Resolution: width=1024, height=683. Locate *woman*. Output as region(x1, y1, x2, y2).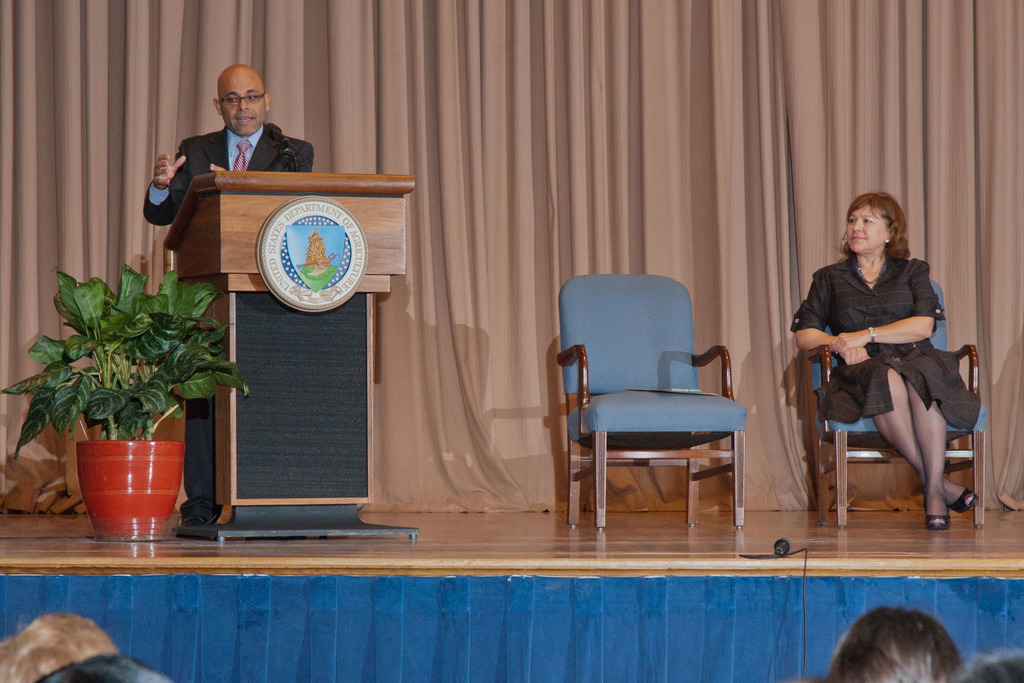
region(787, 196, 958, 551).
